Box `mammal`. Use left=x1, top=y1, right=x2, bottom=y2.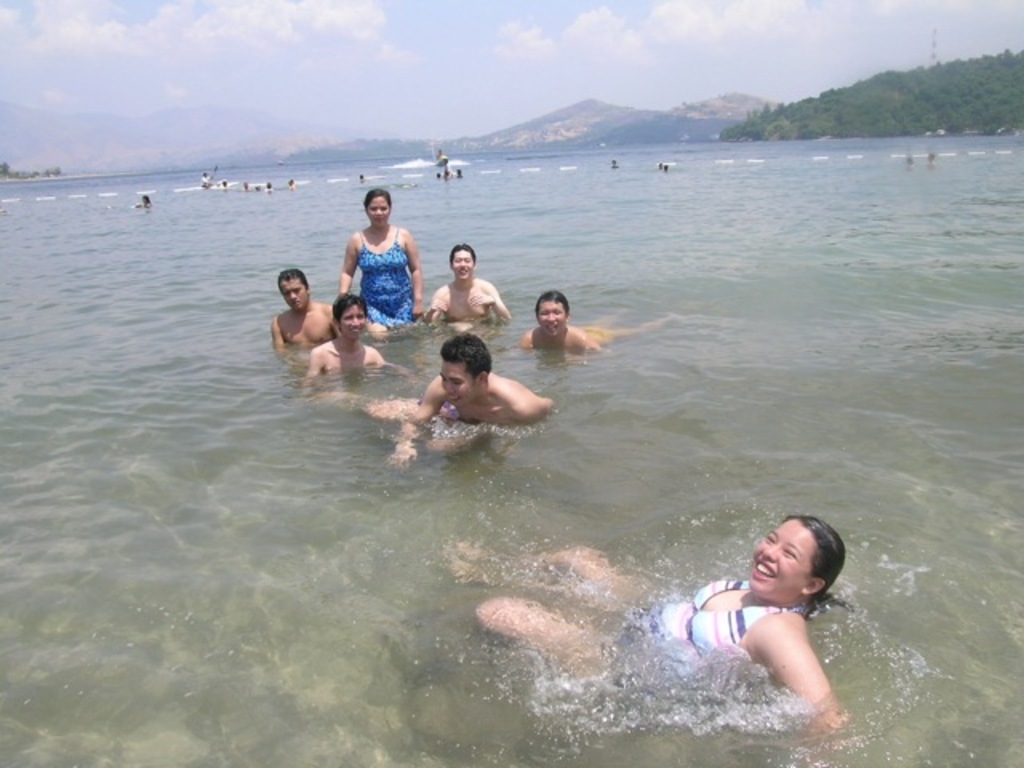
left=338, top=187, right=424, bottom=333.
